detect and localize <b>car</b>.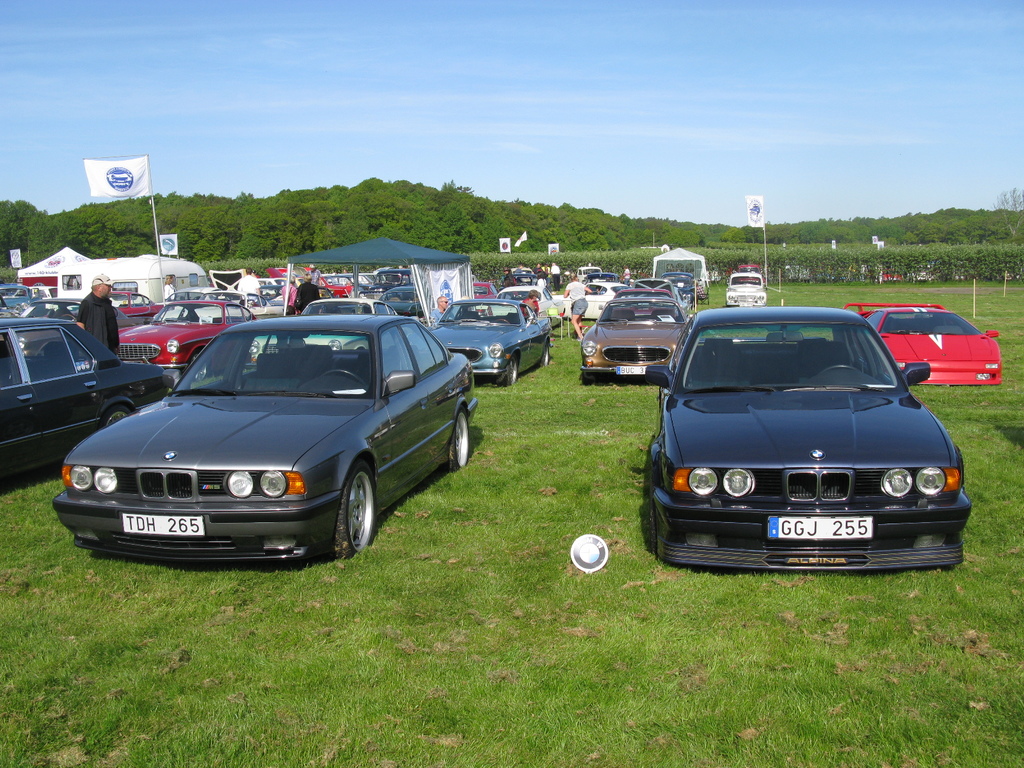
Localized at [614,286,668,300].
